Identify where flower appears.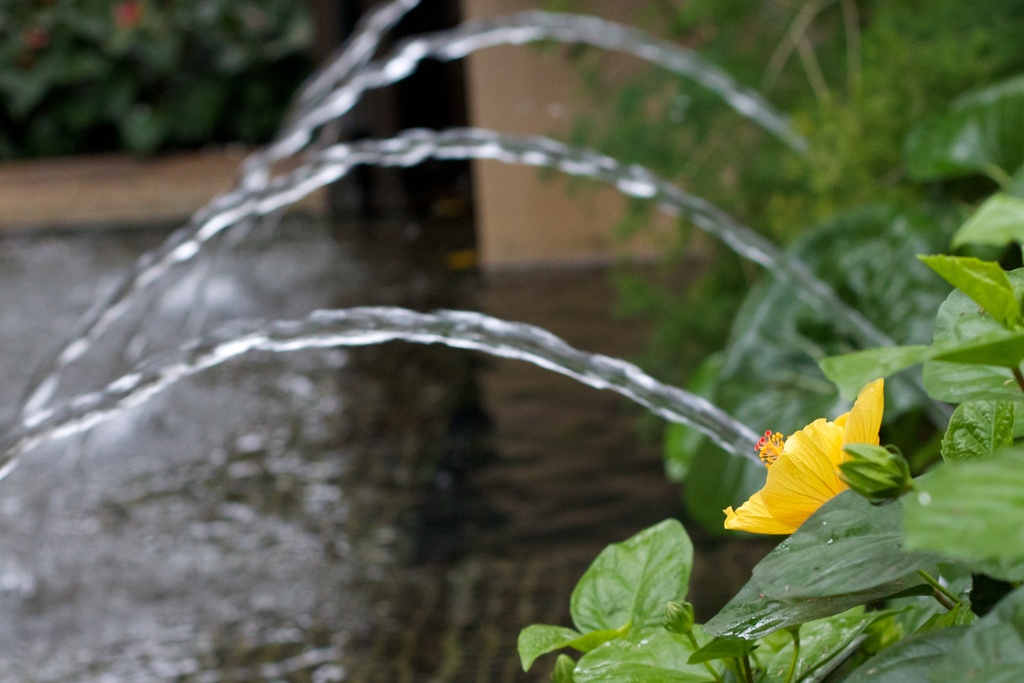
Appears at (732,405,884,552).
